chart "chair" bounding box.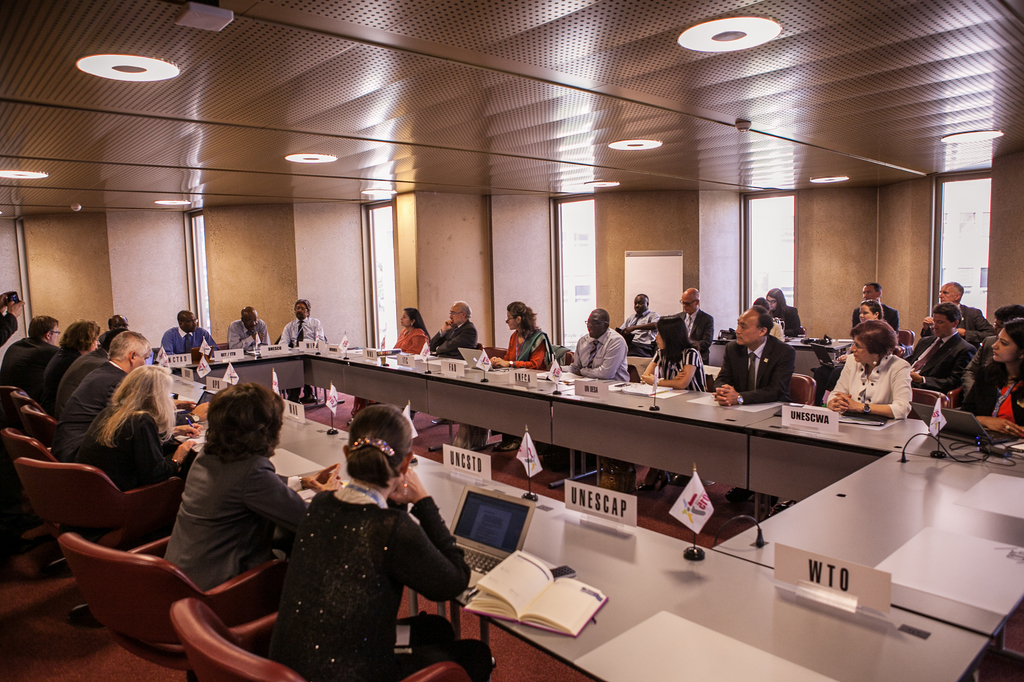
Charted: [484, 349, 505, 432].
